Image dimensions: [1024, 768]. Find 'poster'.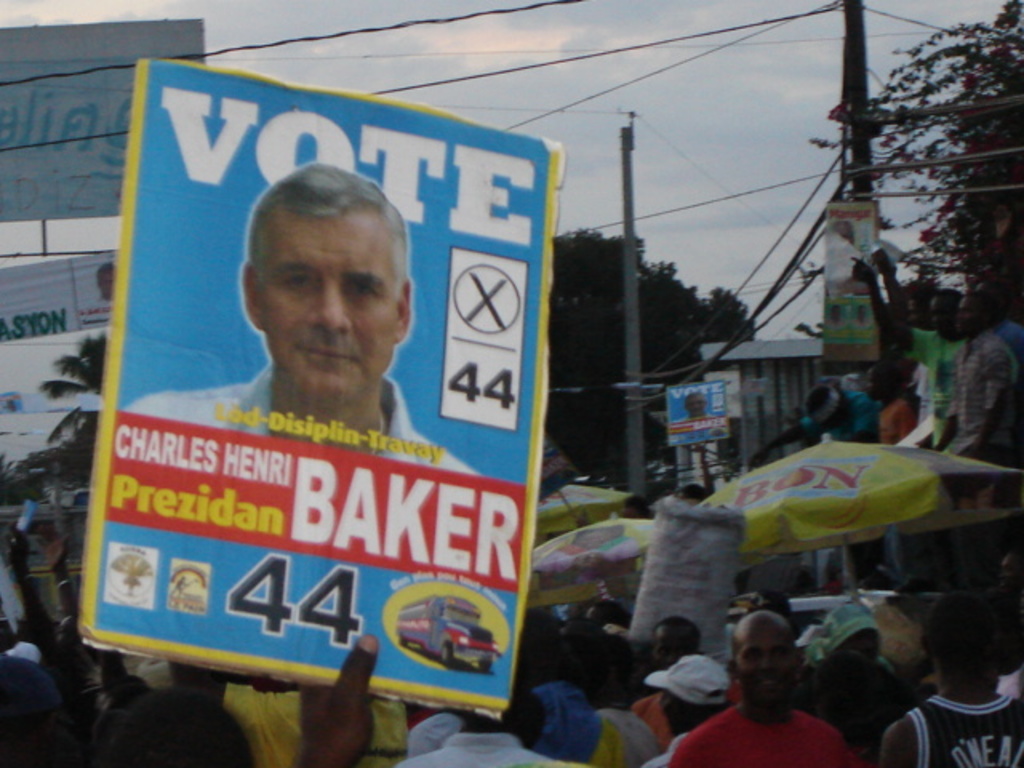
box(819, 200, 877, 357).
